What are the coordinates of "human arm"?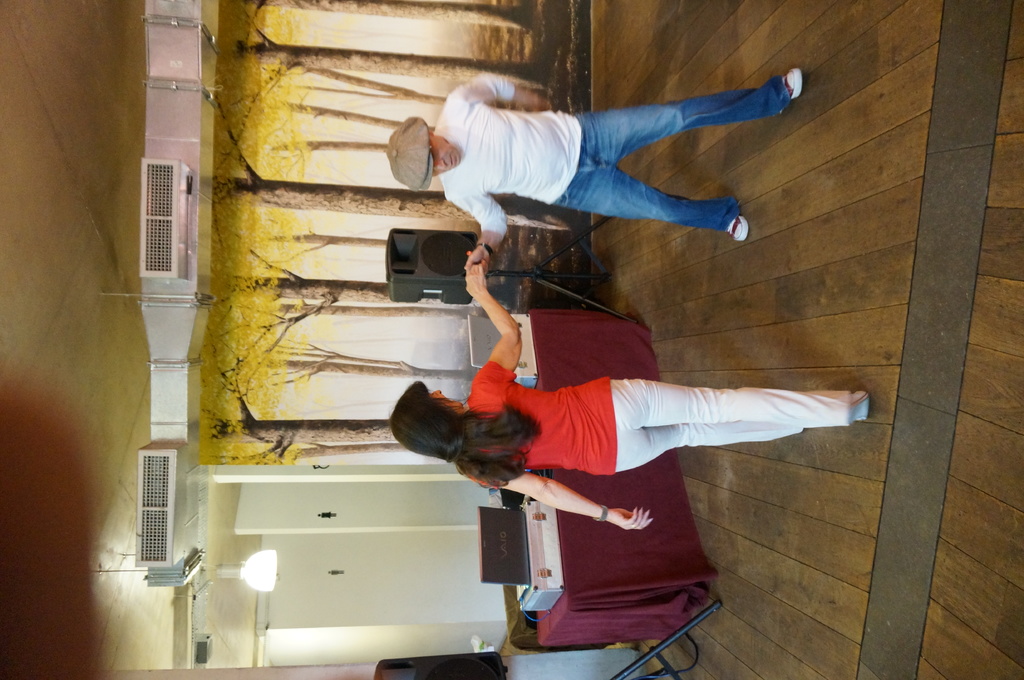
(left=468, top=260, right=529, bottom=388).
